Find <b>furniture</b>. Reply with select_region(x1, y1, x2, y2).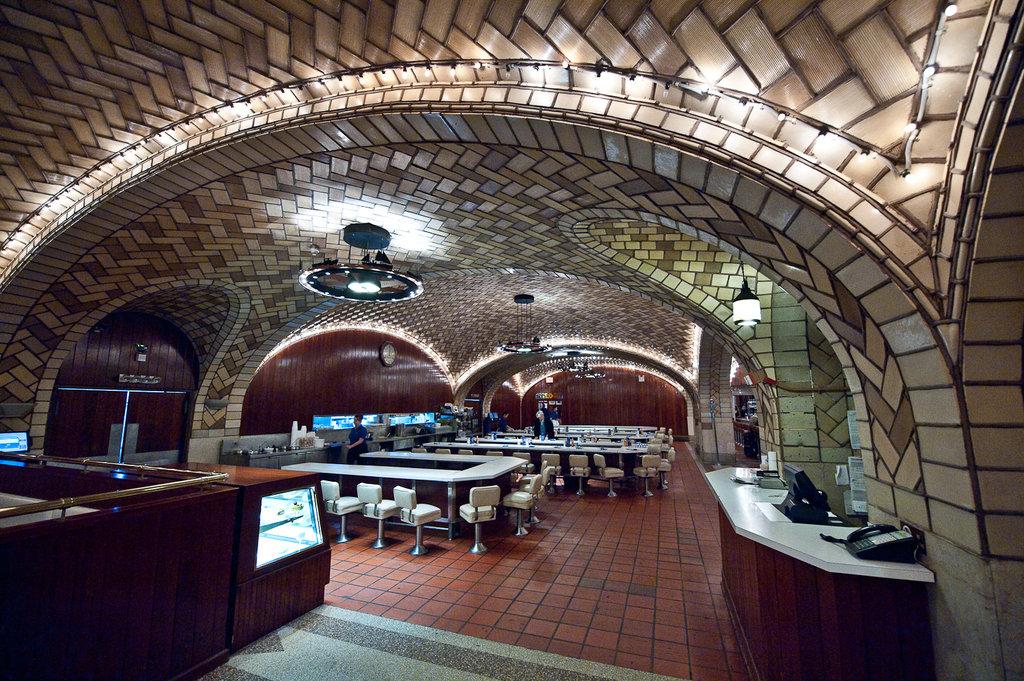
select_region(659, 446, 677, 488).
